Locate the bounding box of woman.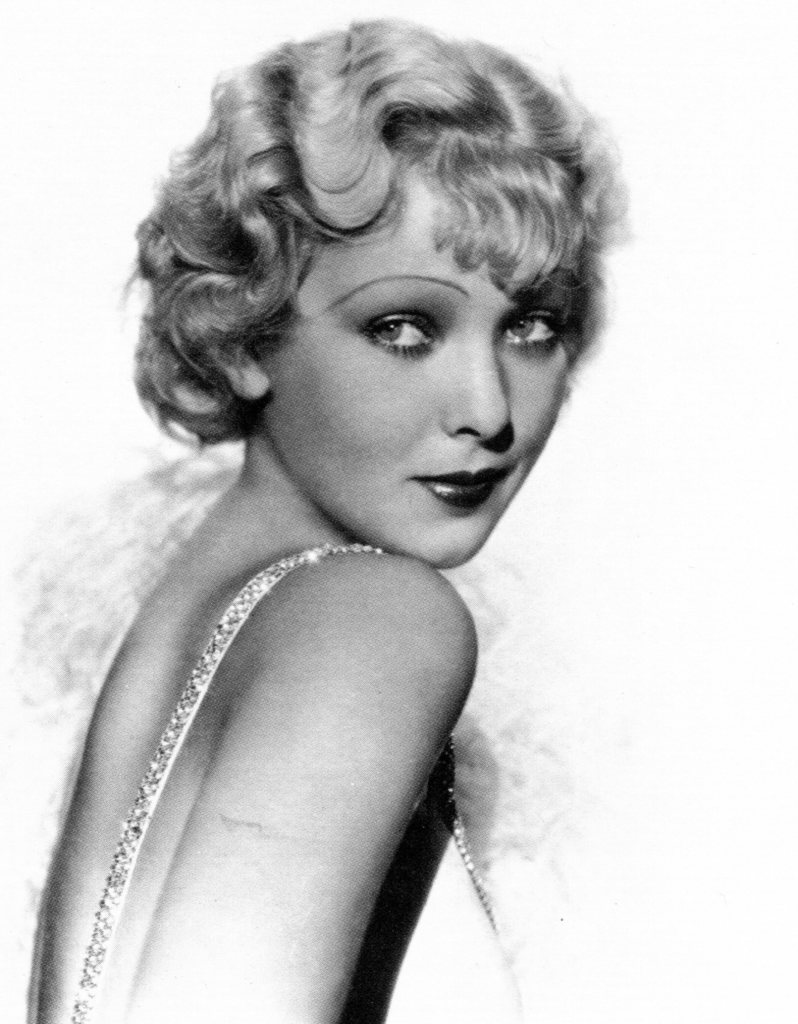
Bounding box: [x1=26, y1=4, x2=630, y2=1023].
